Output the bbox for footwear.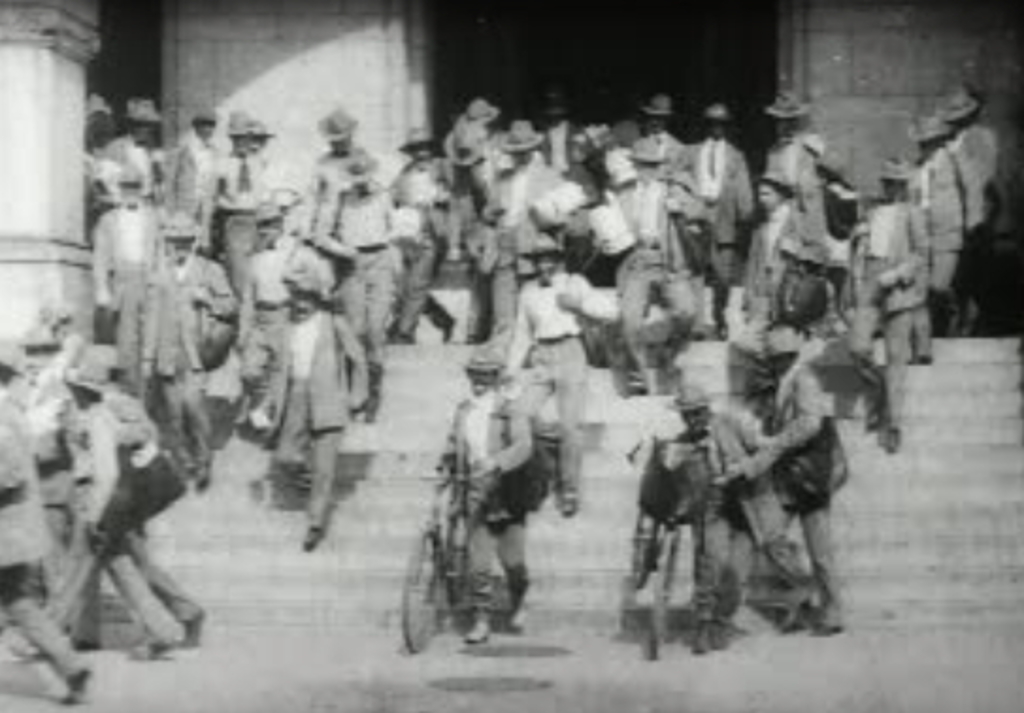
select_region(813, 615, 849, 641).
